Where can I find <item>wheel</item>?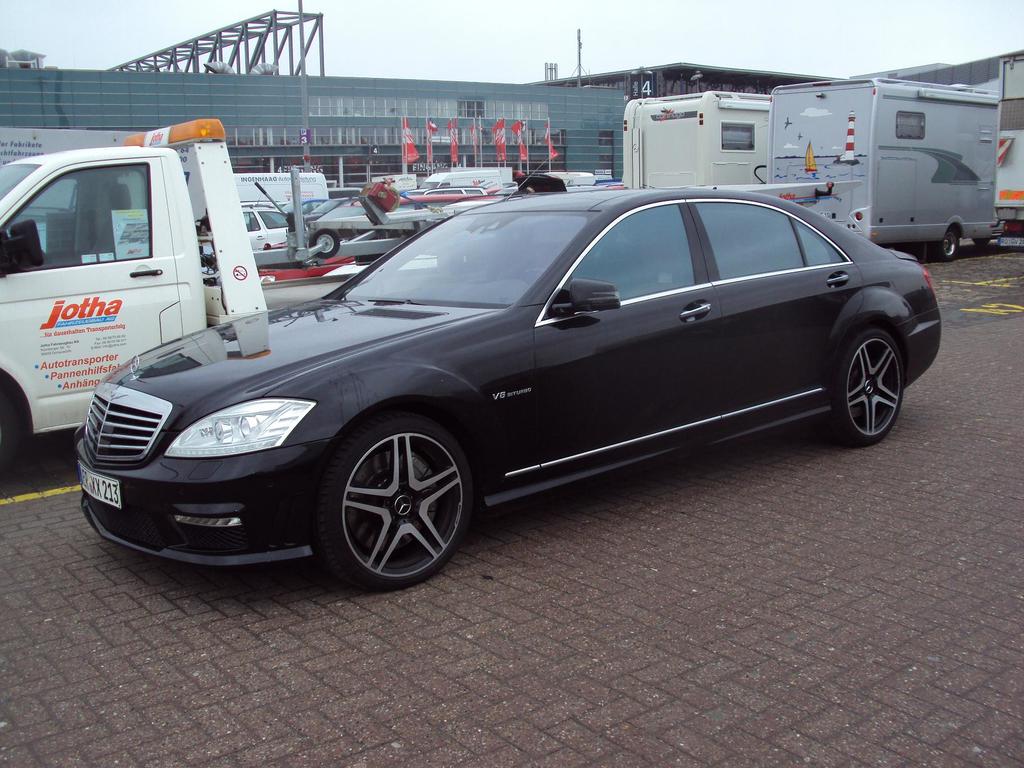
You can find it at crop(819, 328, 905, 445).
